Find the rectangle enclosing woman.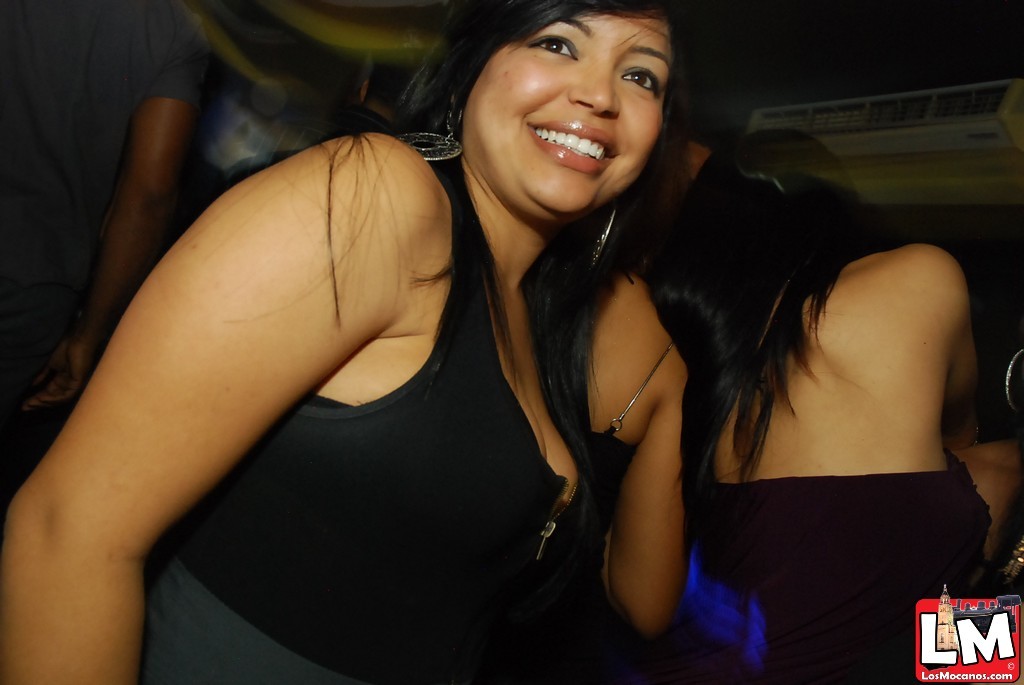
{"x1": 626, "y1": 128, "x2": 1020, "y2": 684}.
